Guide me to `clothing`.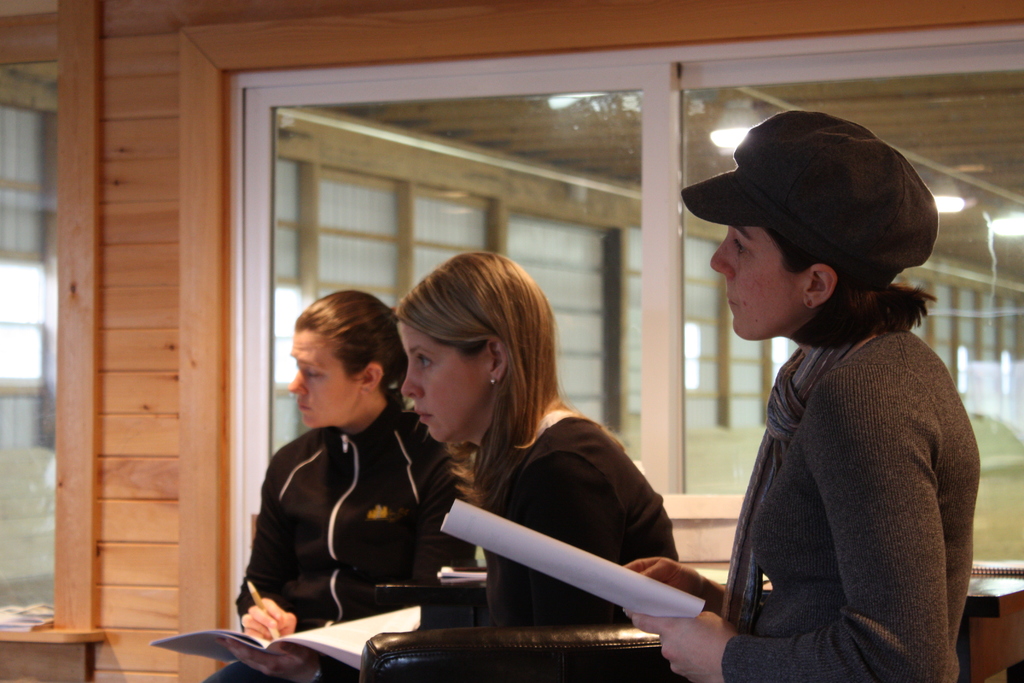
Guidance: {"left": 218, "top": 423, "right": 495, "bottom": 623}.
